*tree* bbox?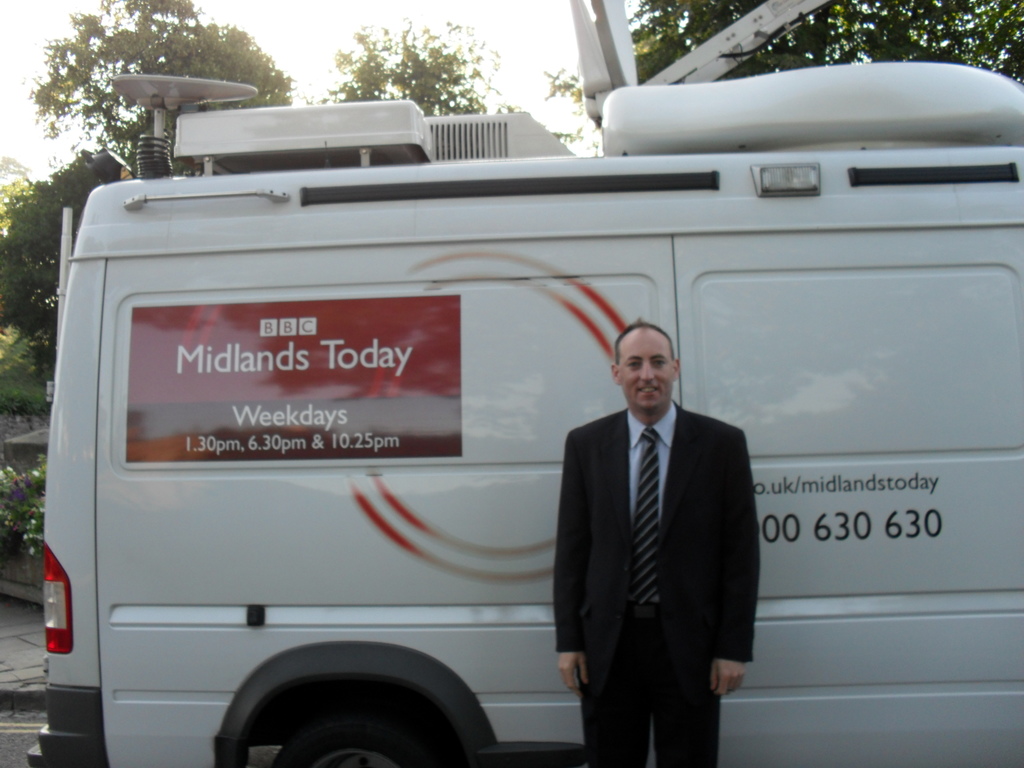
box=[0, 0, 294, 339]
